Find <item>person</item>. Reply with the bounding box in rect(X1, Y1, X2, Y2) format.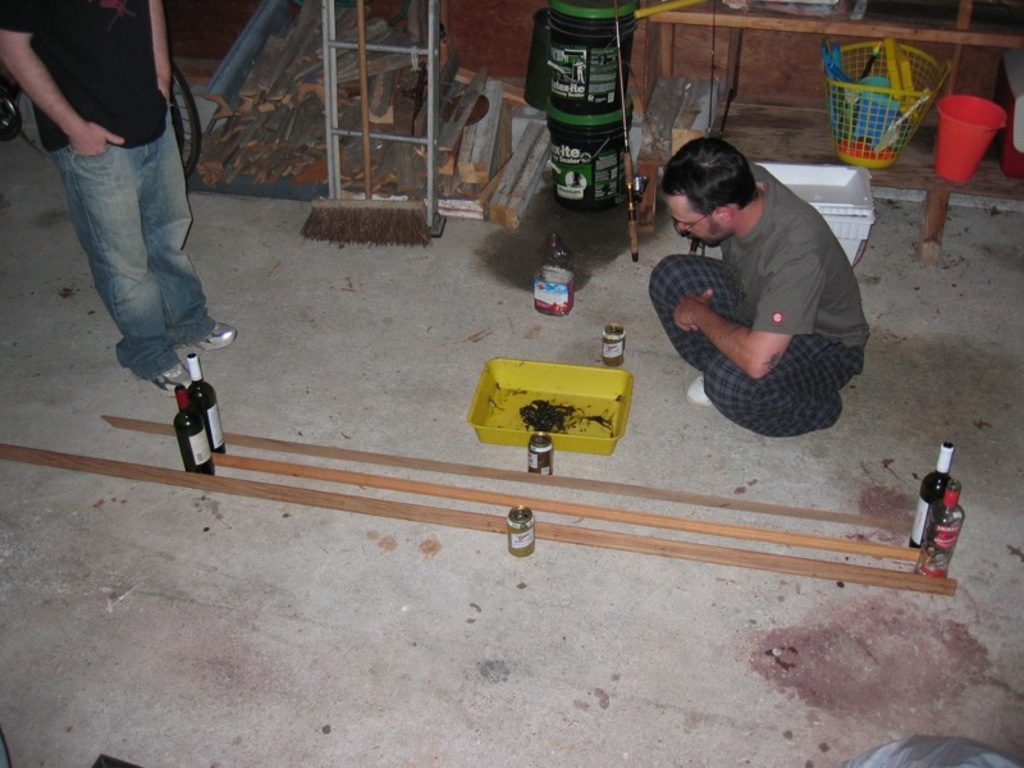
rect(0, 0, 238, 399).
